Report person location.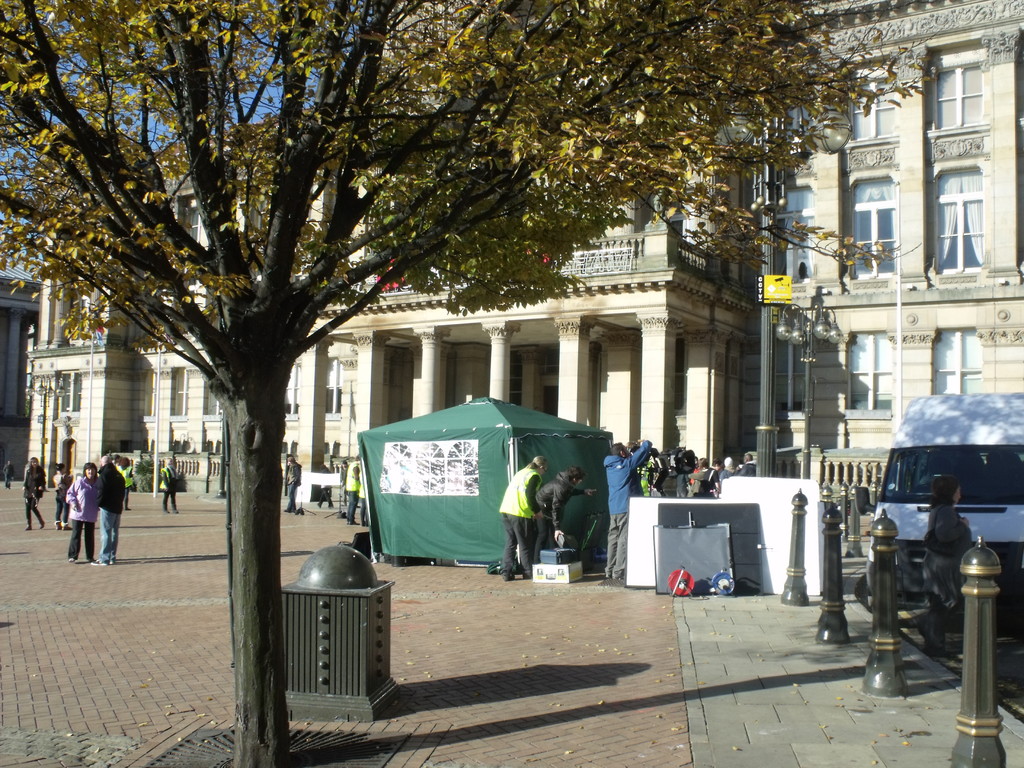
Report: [910, 471, 977, 658].
